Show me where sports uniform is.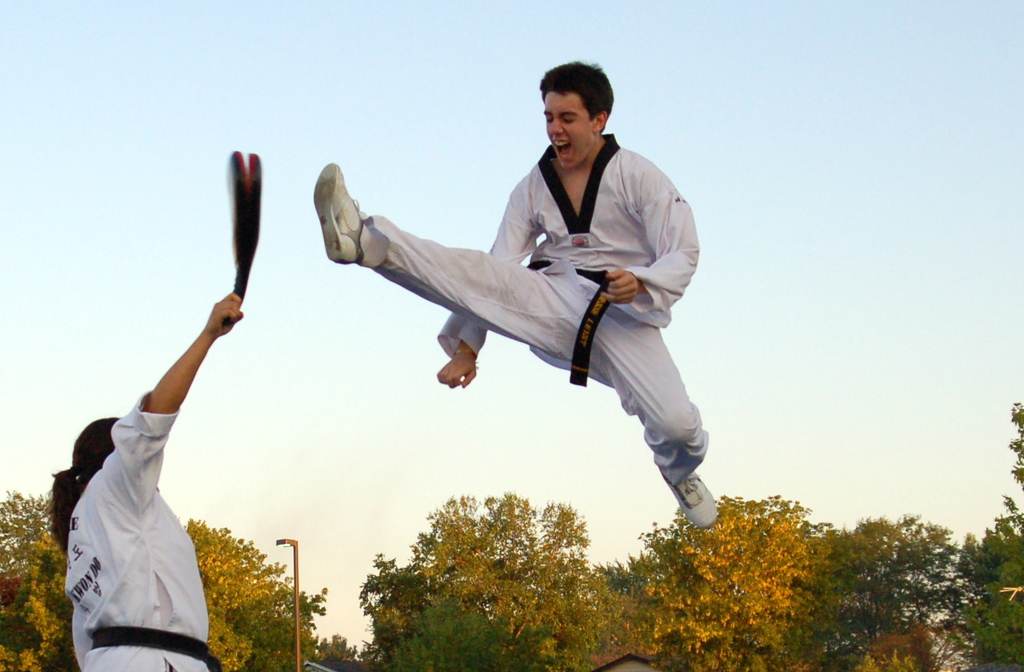
sports uniform is at [67,388,228,671].
